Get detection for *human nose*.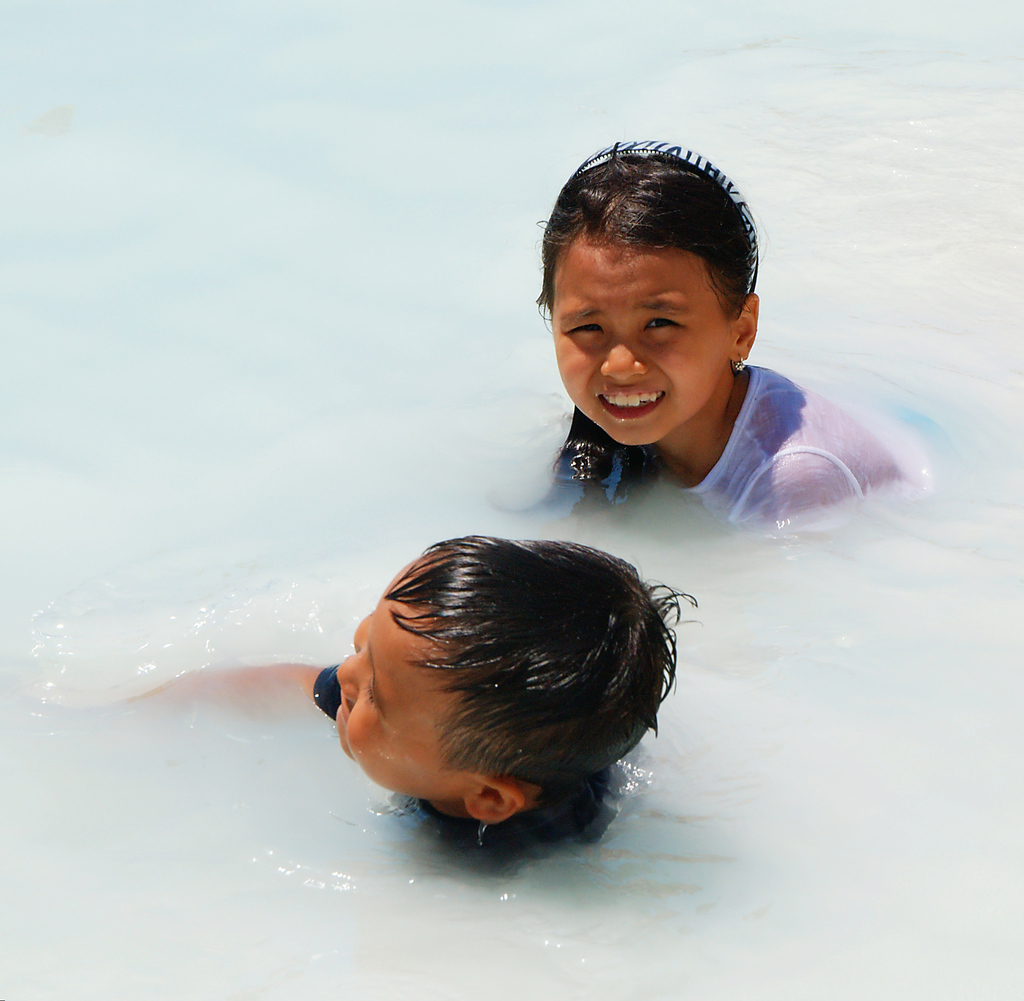
Detection: (335,649,367,707).
